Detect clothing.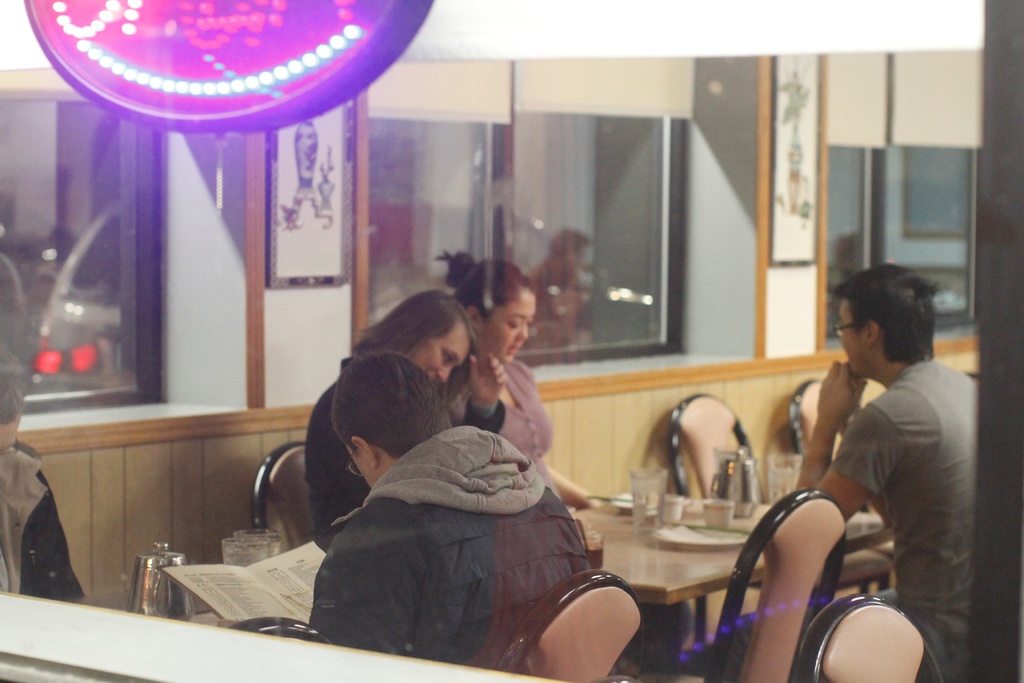
Detected at select_region(305, 358, 505, 534).
